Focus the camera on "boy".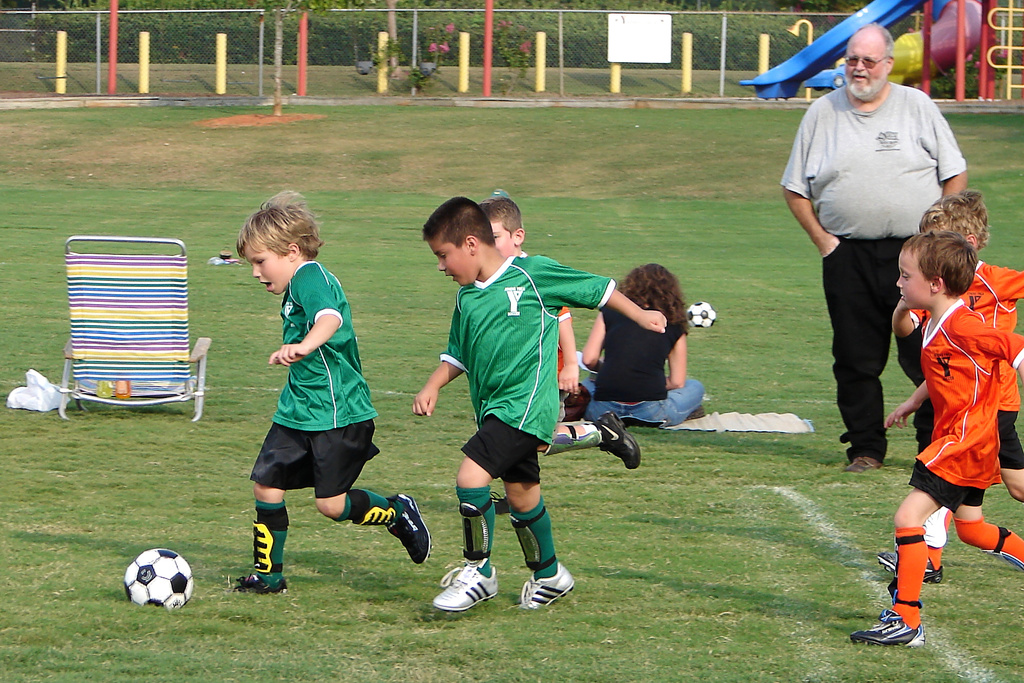
Focus region: box=[412, 195, 666, 610].
